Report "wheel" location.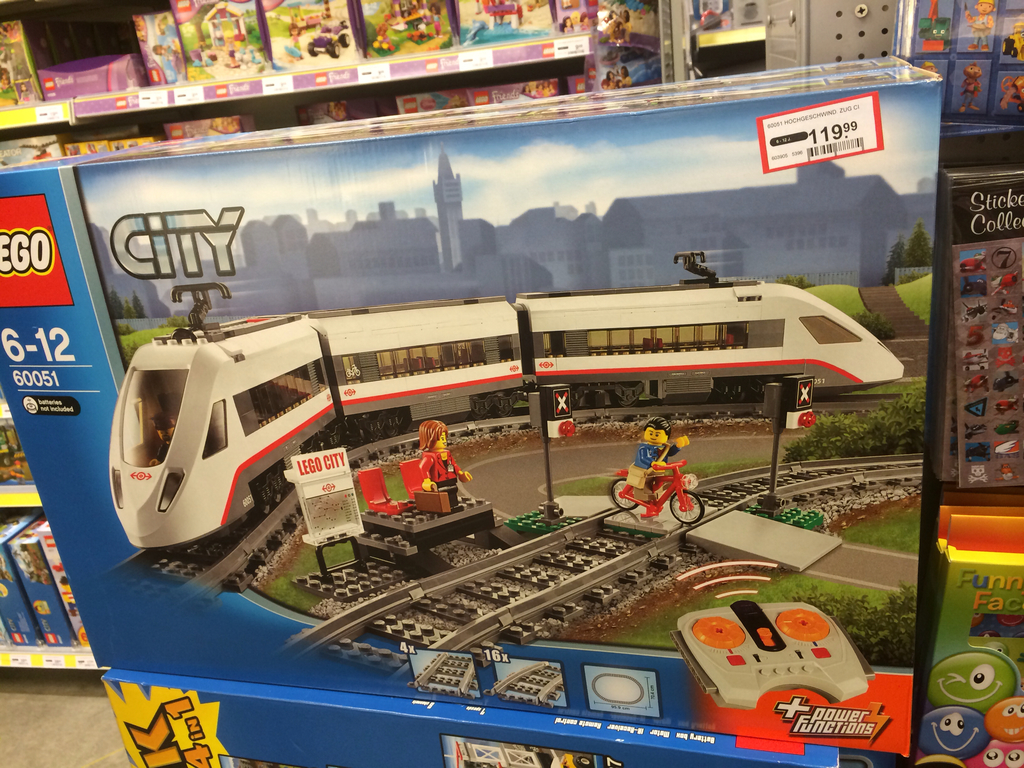
Report: <region>339, 33, 350, 46</region>.
